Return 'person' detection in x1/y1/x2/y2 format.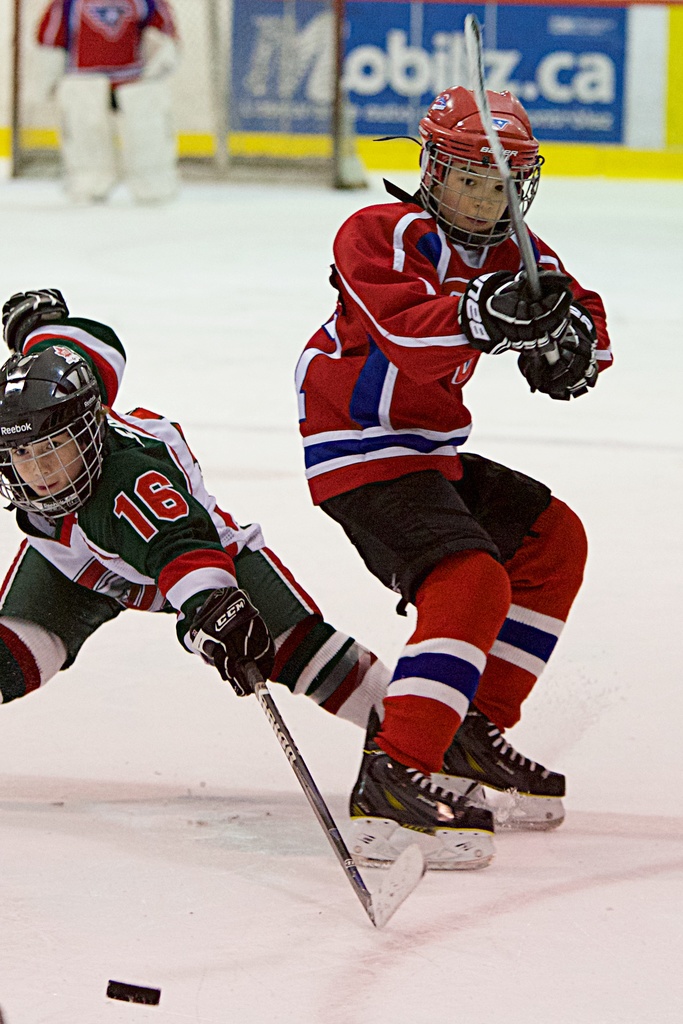
0/289/517/822.
